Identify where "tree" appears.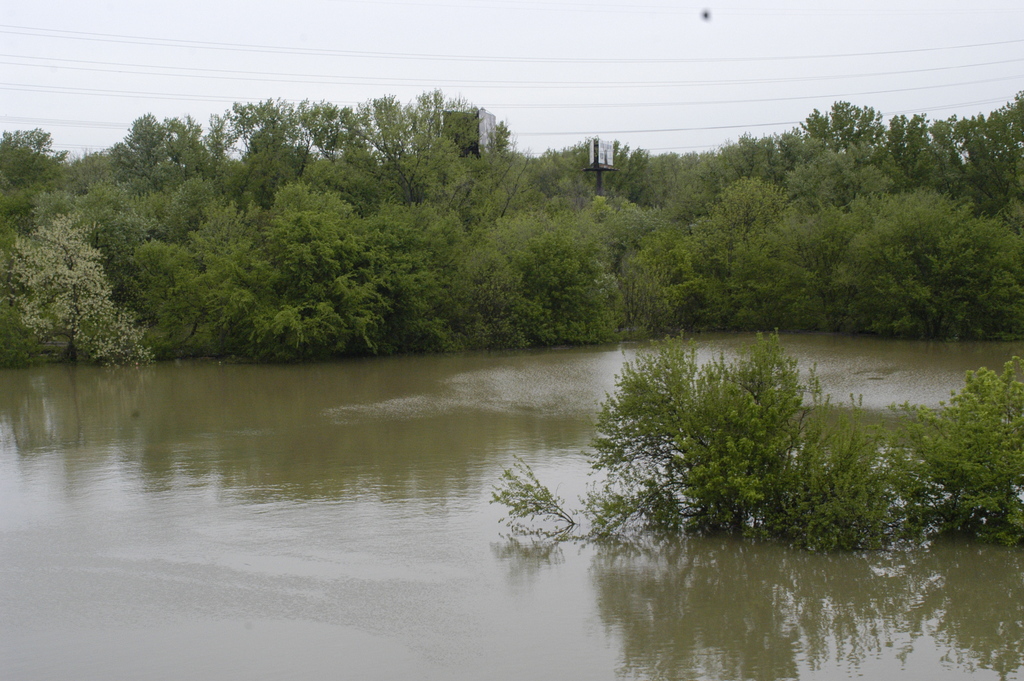
Appears at select_region(474, 201, 605, 346).
